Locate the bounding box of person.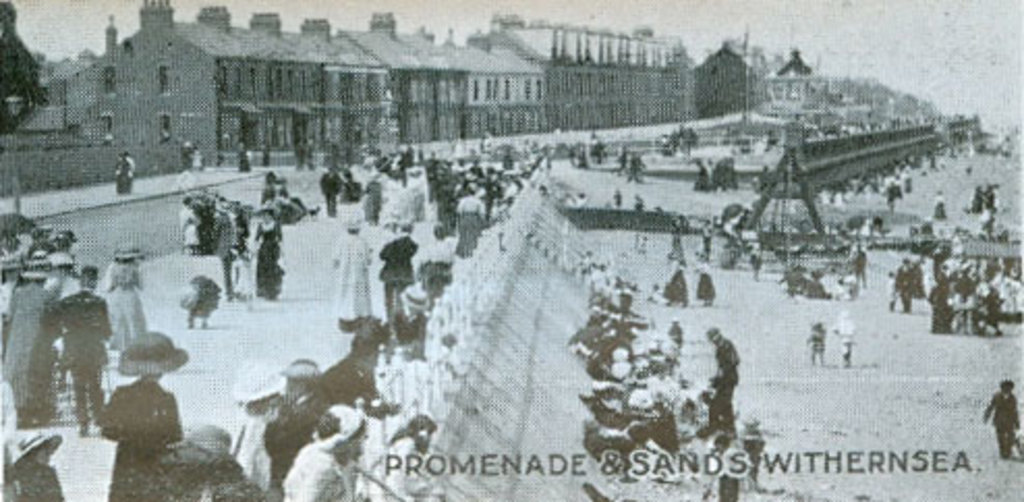
Bounding box: rect(707, 431, 742, 500).
